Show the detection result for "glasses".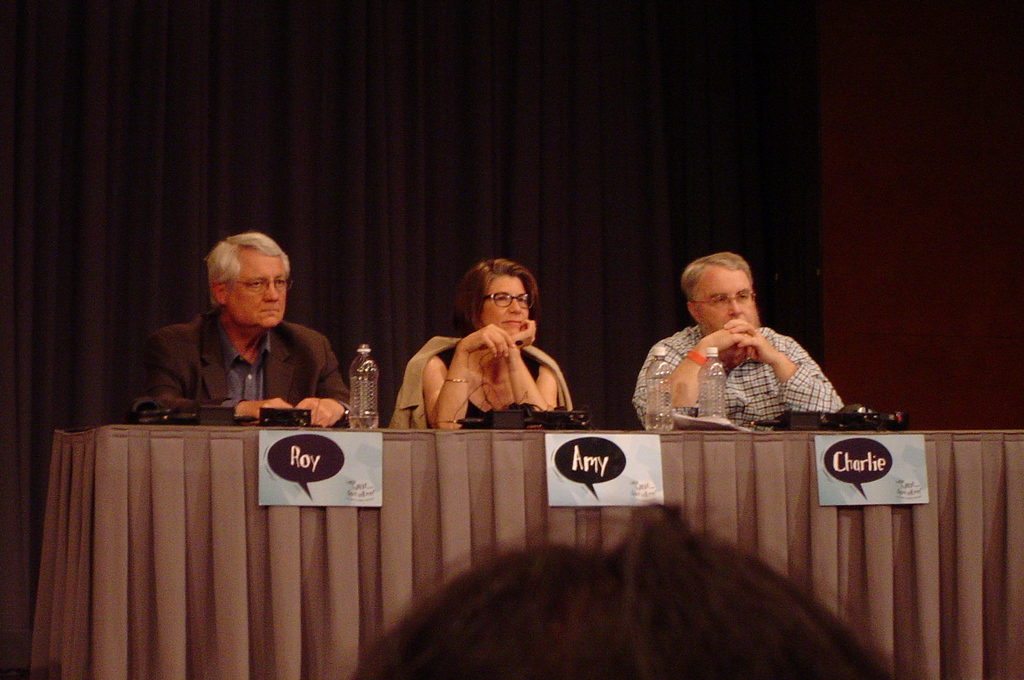
BBox(482, 295, 531, 305).
